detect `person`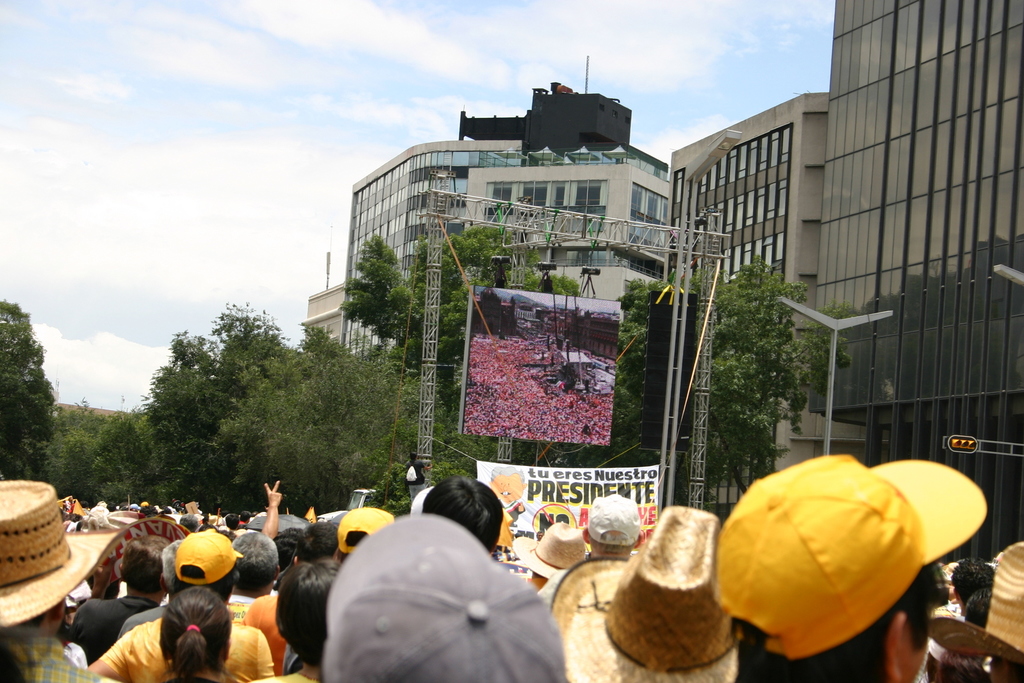
<bbox>556, 508, 737, 682</bbox>
